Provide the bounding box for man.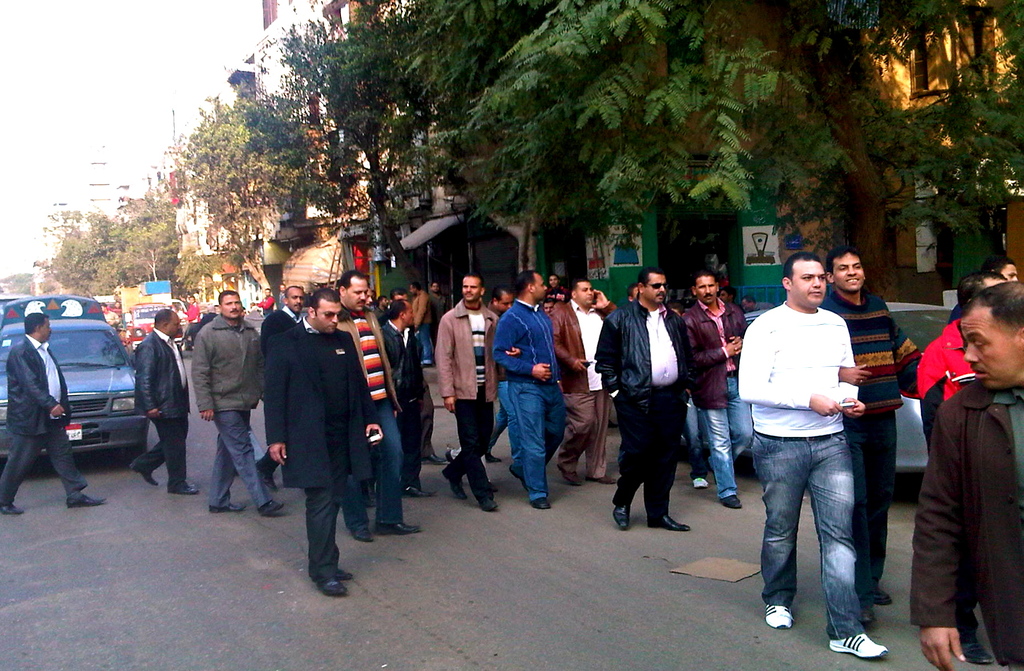
detection(480, 290, 515, 316).
